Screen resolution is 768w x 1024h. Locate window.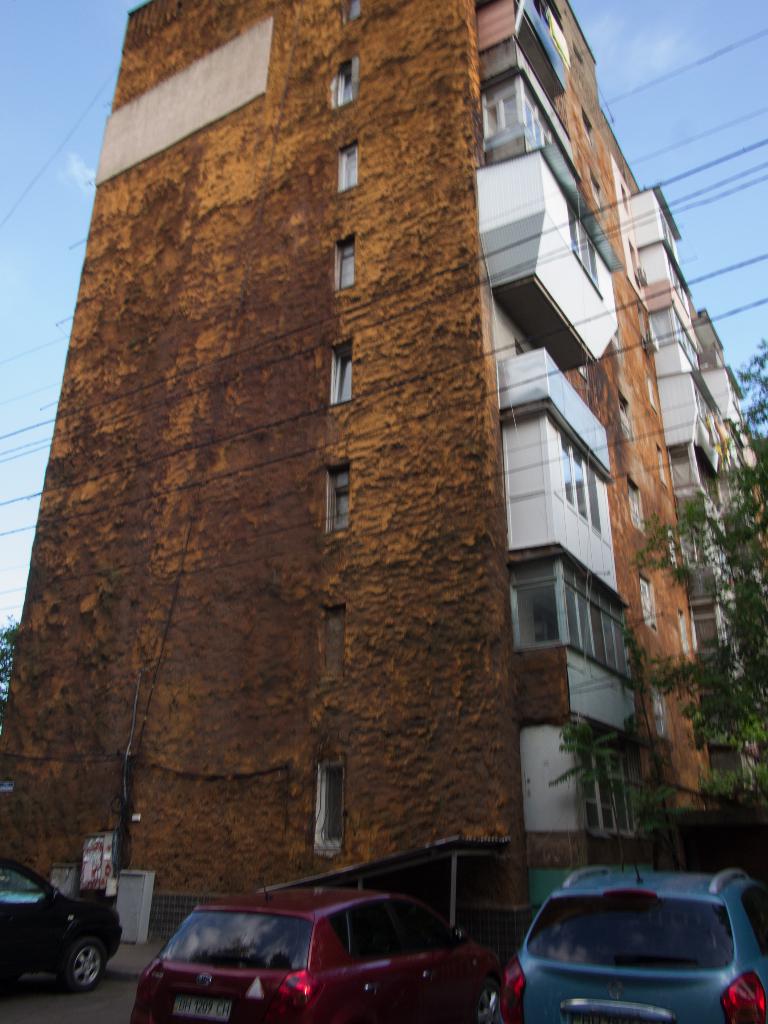
Rect(641, 308, 646, 340).
